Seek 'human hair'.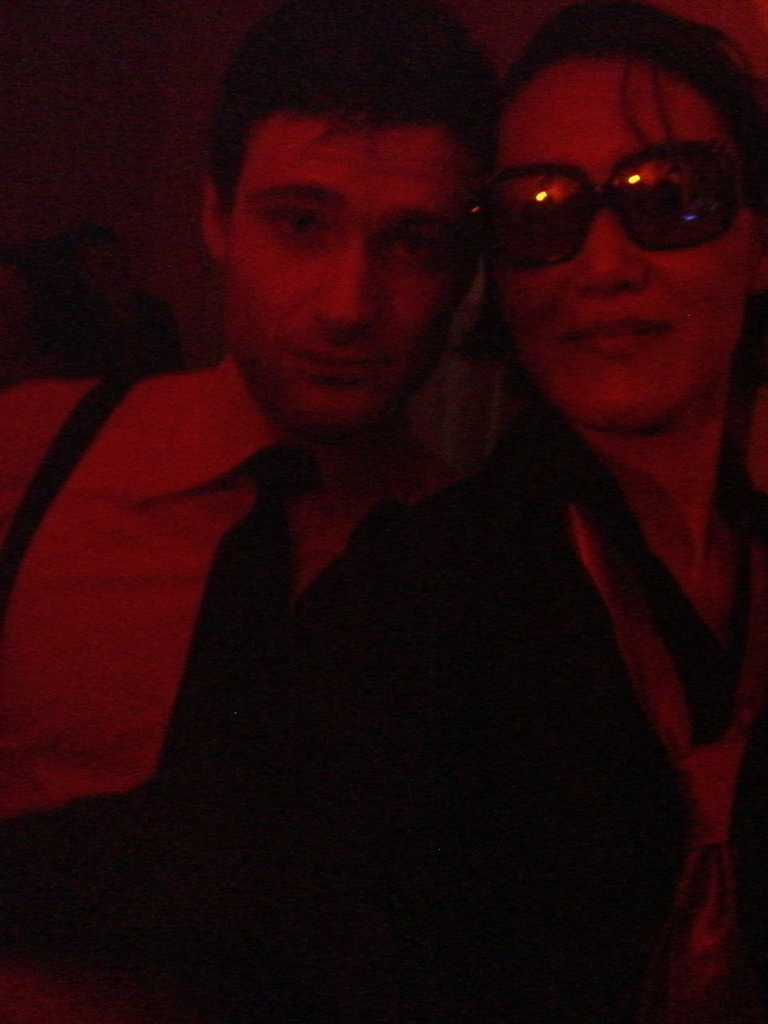
[x1=480, y1=0, x2=767, y2=145].
